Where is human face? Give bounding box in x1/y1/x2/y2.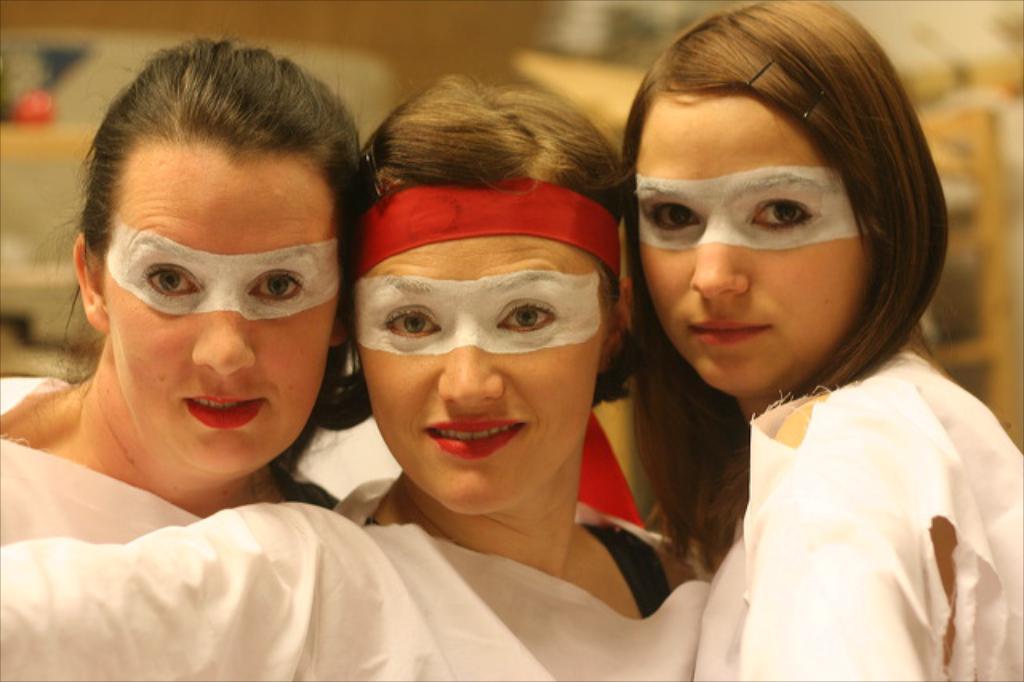
96/125/349/482.
